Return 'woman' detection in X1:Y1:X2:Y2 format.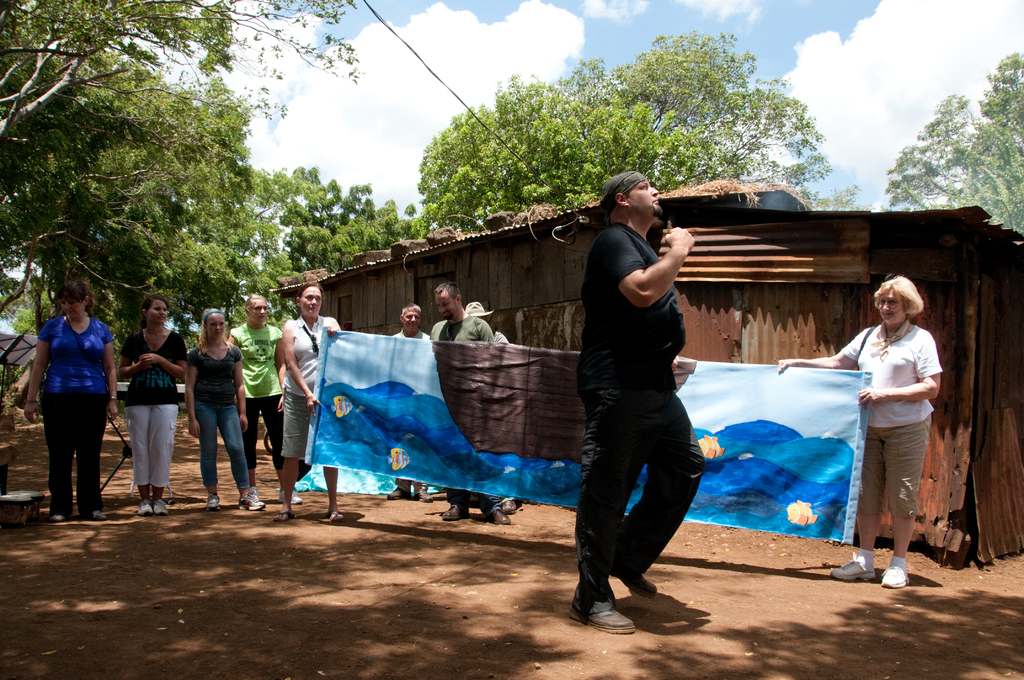
774:270:947:588.
